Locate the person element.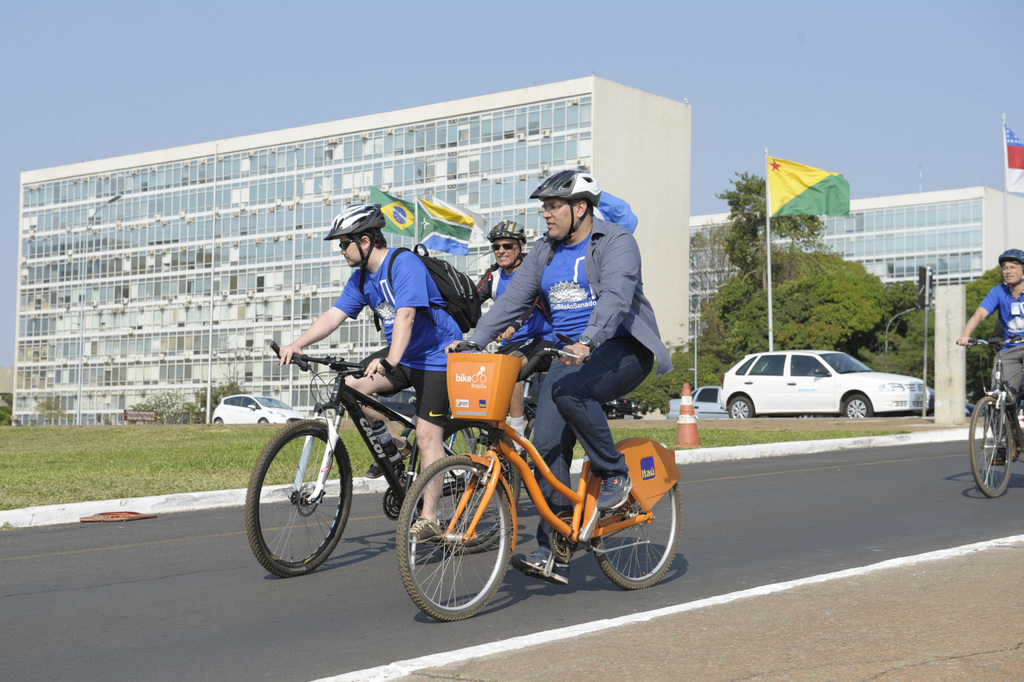
Element bbox: <region>510, 165, 673, 530</region>.
